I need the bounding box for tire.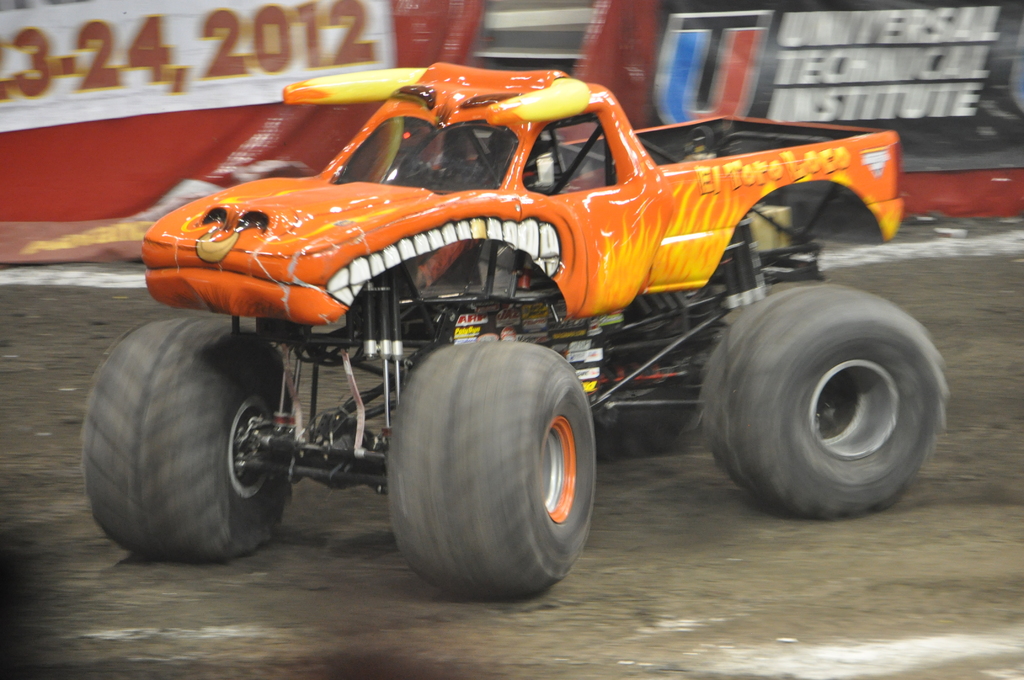
Here it is: (left=387, top=343, right=598, bottom=596).
